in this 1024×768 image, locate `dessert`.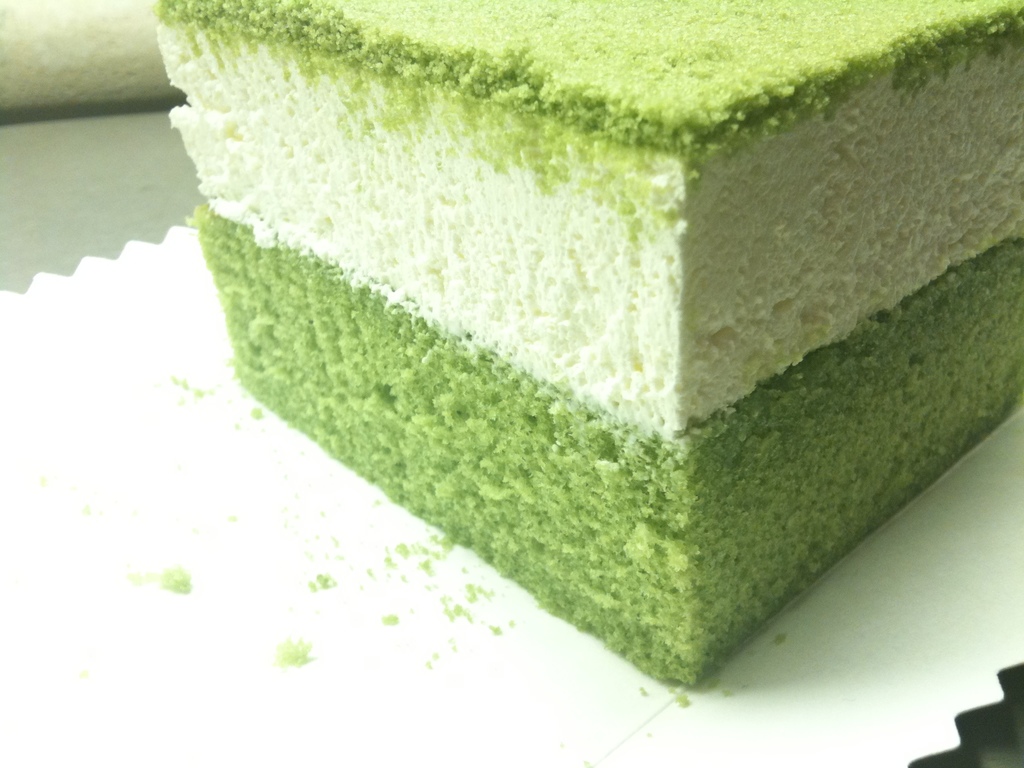
Bounding box: bbox=[182, 0, 1023, 767].
